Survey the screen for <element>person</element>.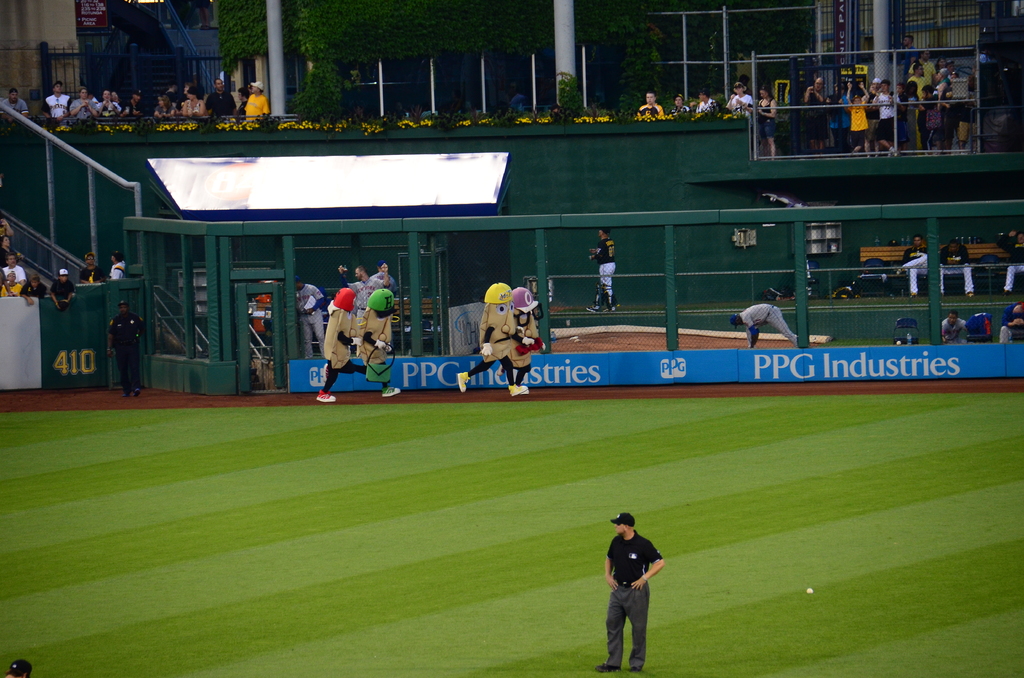
Survey found: Rect(755, 79, 778, 158).
